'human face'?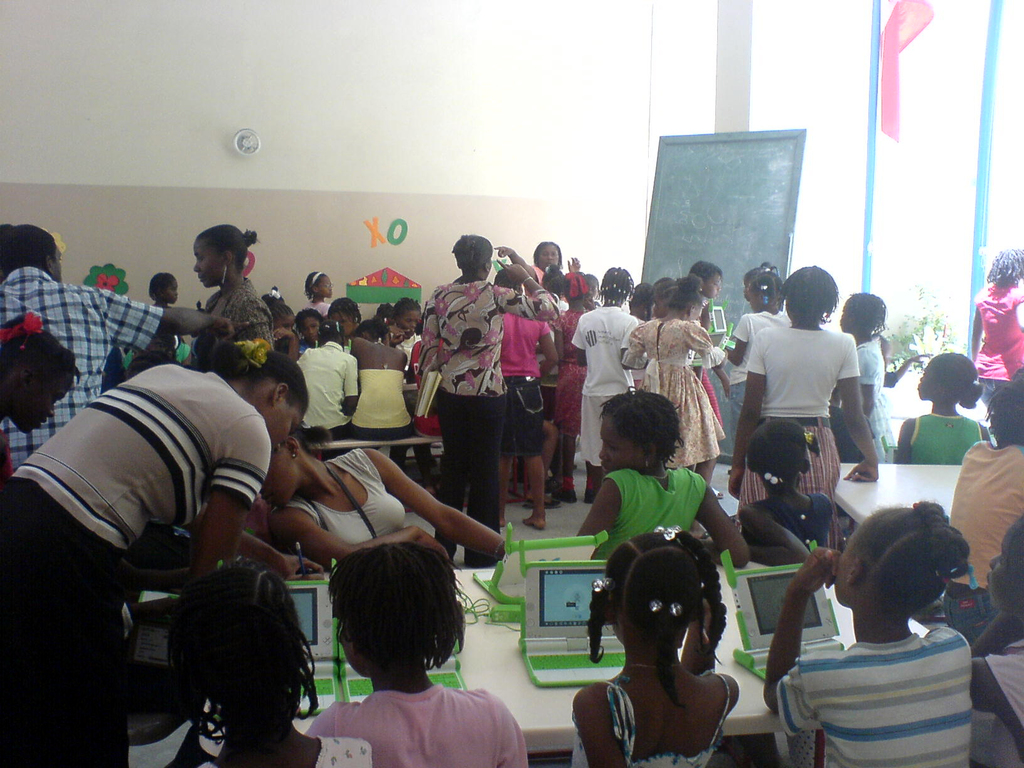
box=[278, 316, 293, 331]
